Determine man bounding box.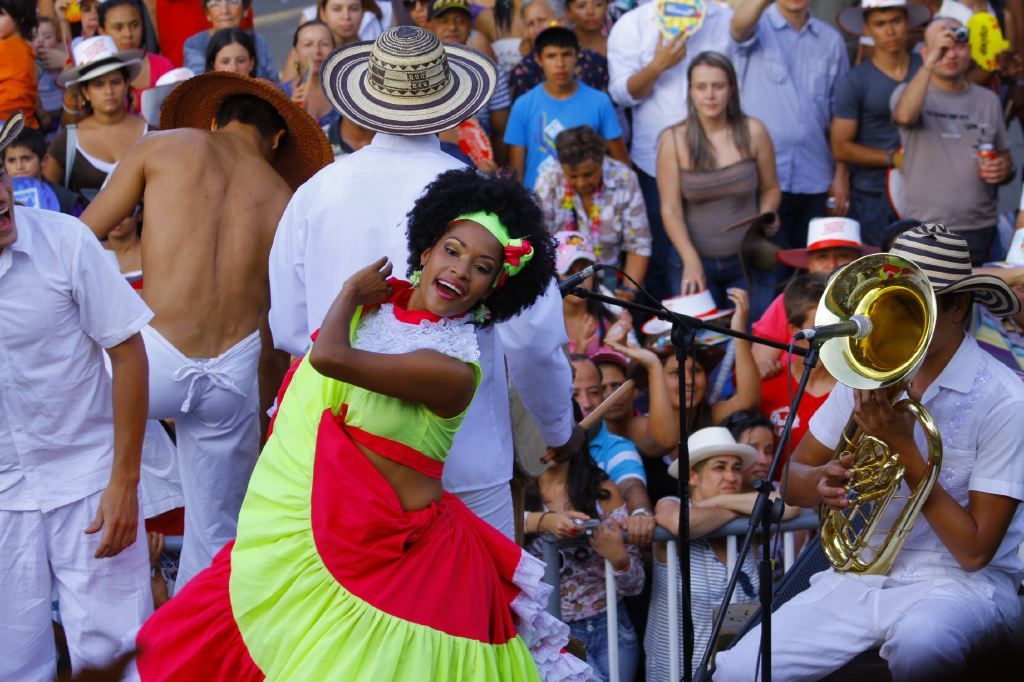
Determined: [left=0, top=117, right=158, bottom=681].
